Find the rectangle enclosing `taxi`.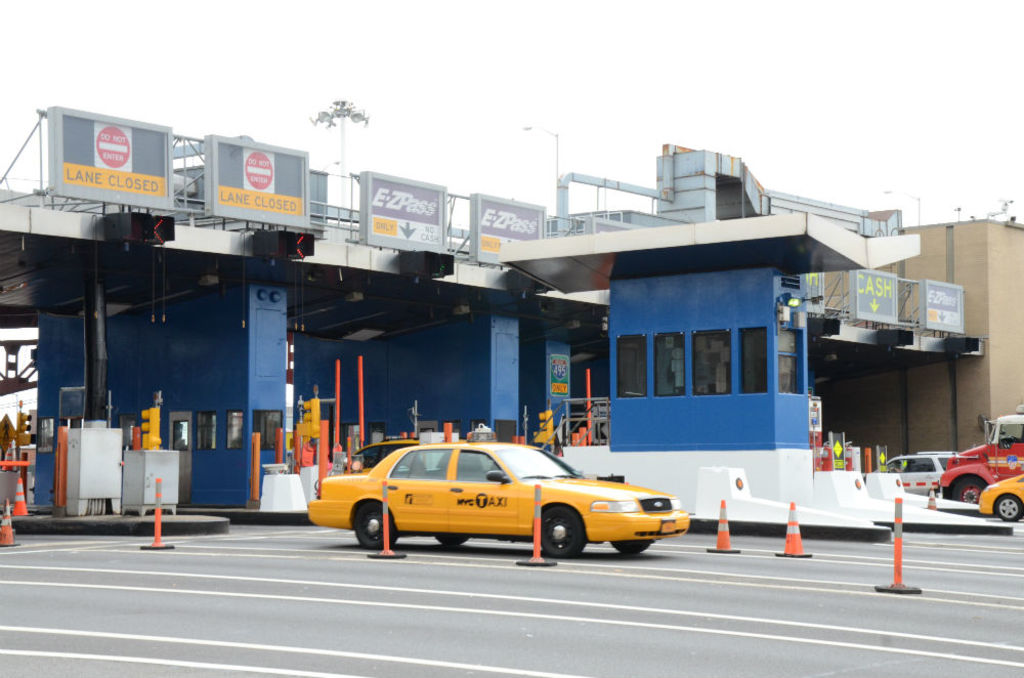
<box>980,473,1023,524</box>.
